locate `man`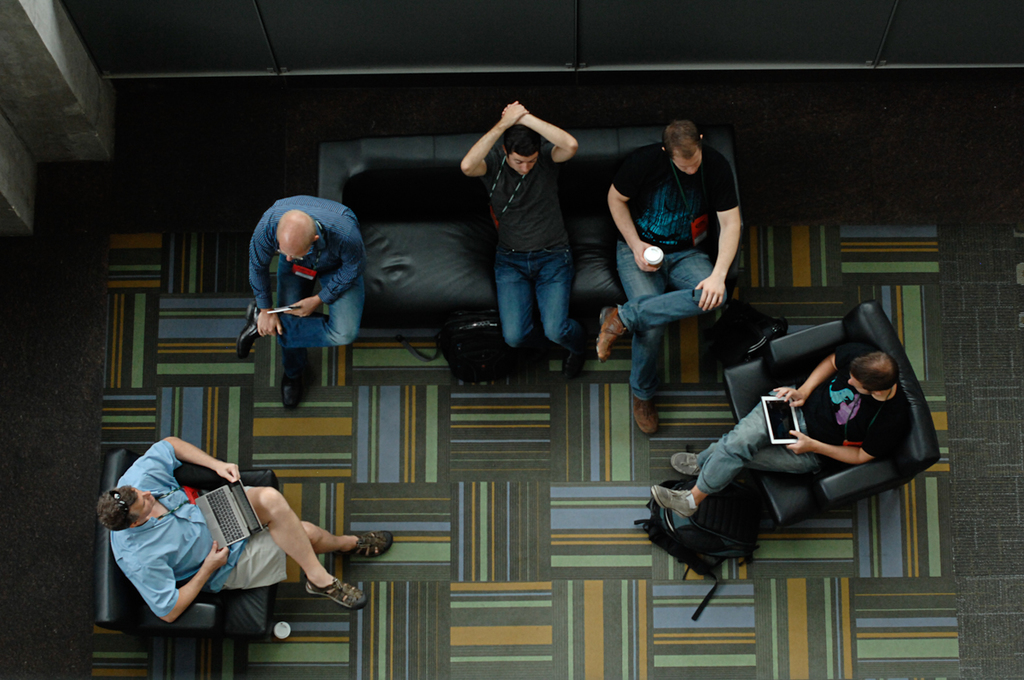
(left=468, top=94, right=580, bottom=381)
